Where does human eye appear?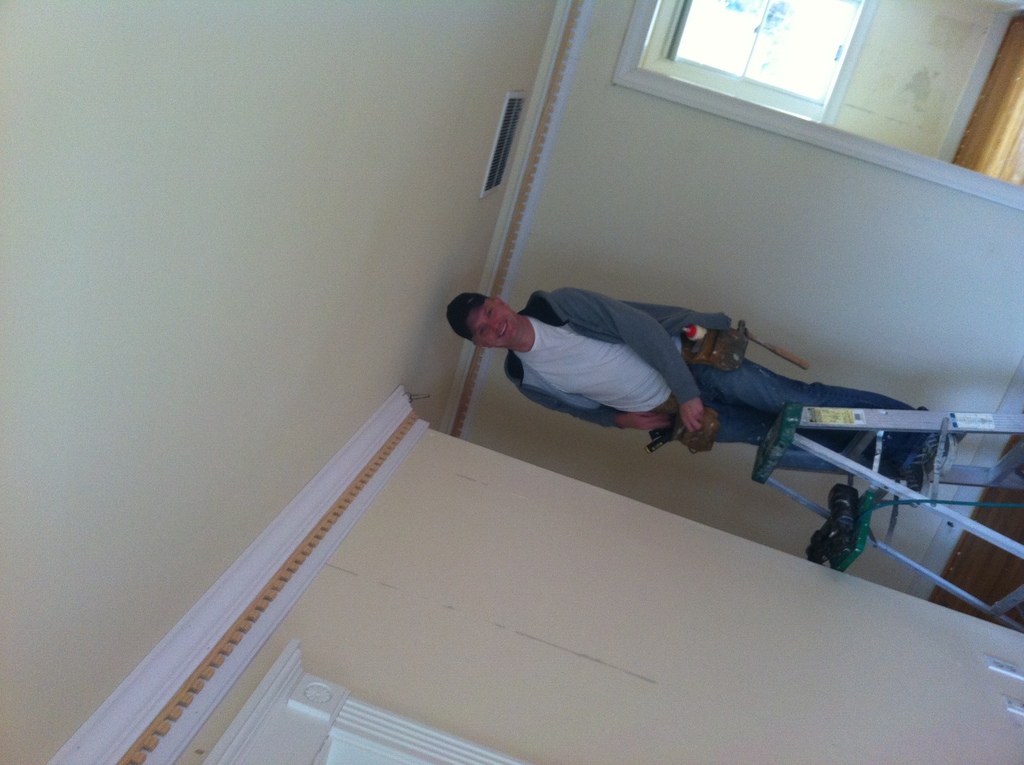
Appears at bbox=(480, 306, 502, 313).
